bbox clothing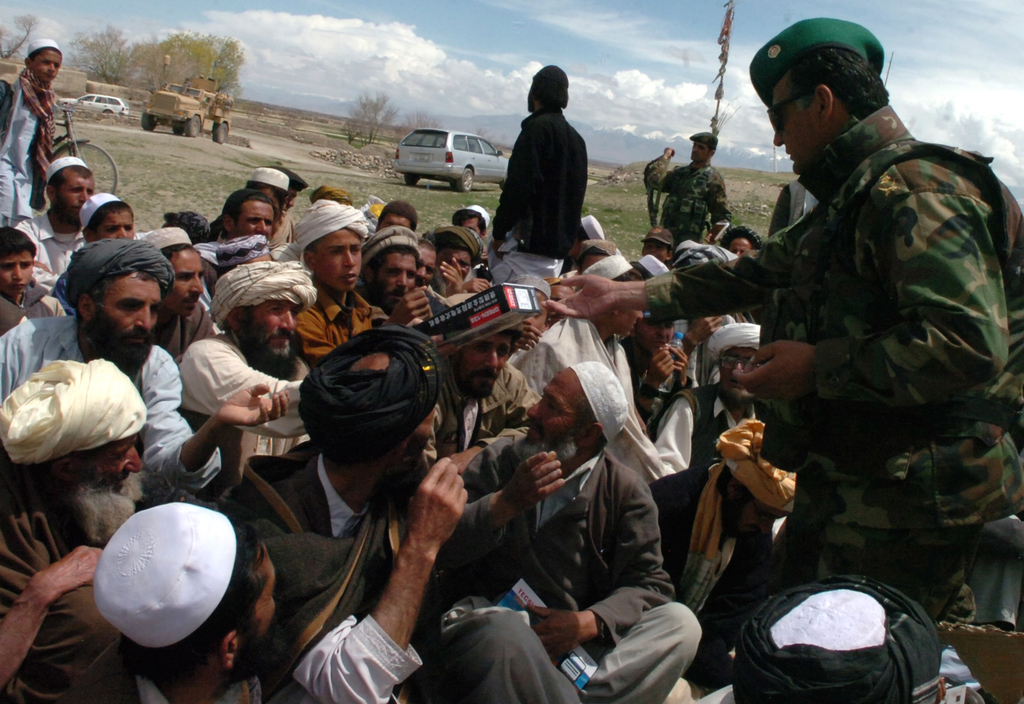
detection(460, 353, 549, 442)
